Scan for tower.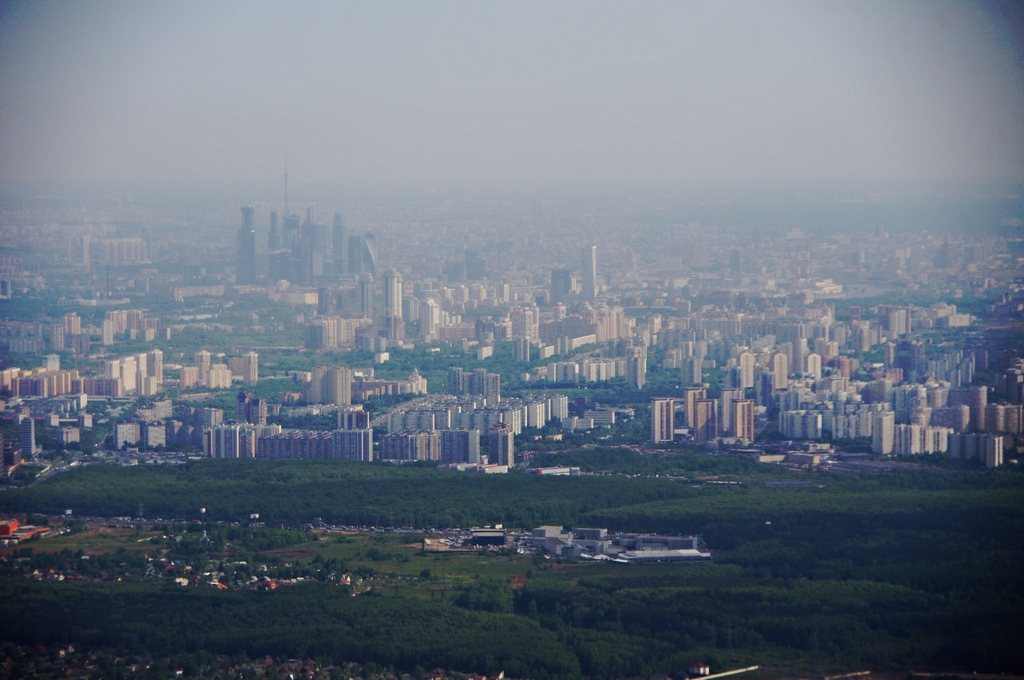
Scan result: BBox(732, 251, 754, 293).
